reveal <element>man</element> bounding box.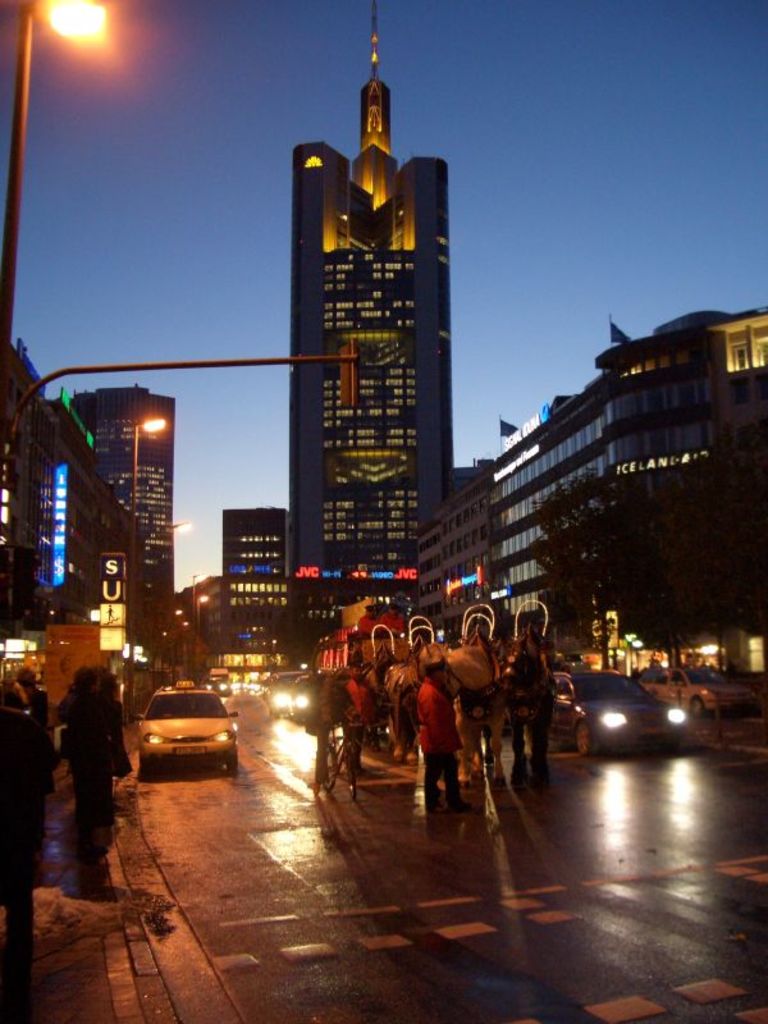
Revealed: detection(14, 649, 45, 810).
